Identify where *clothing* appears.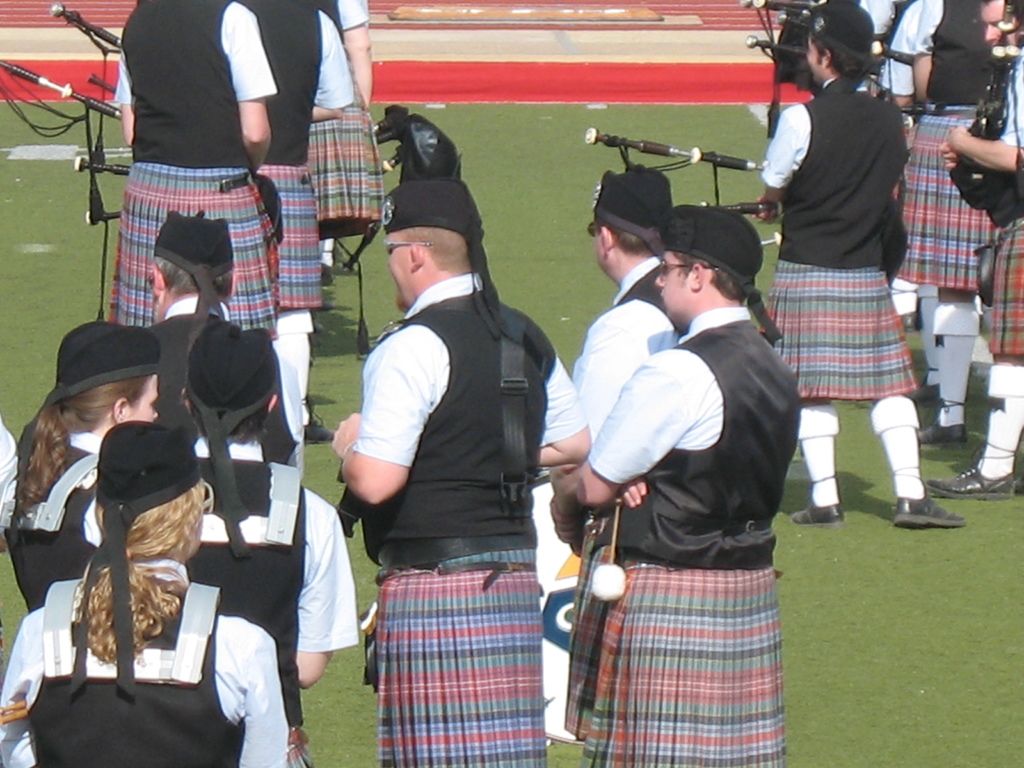
Appears at 585 306 802 767.
